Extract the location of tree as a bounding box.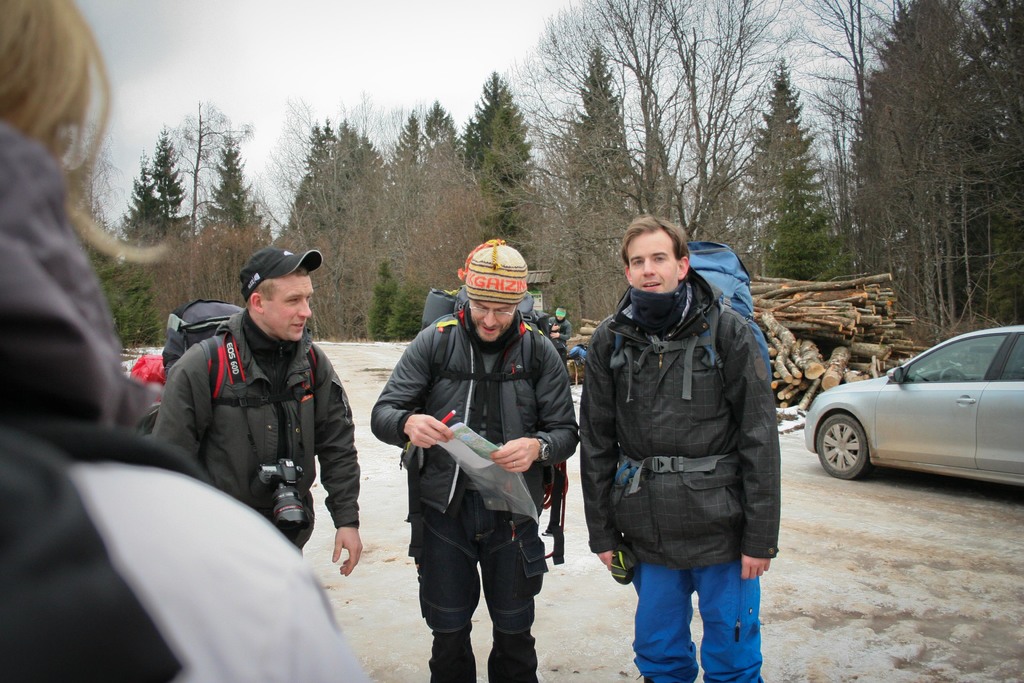
box(125, 123, 204, 249).
